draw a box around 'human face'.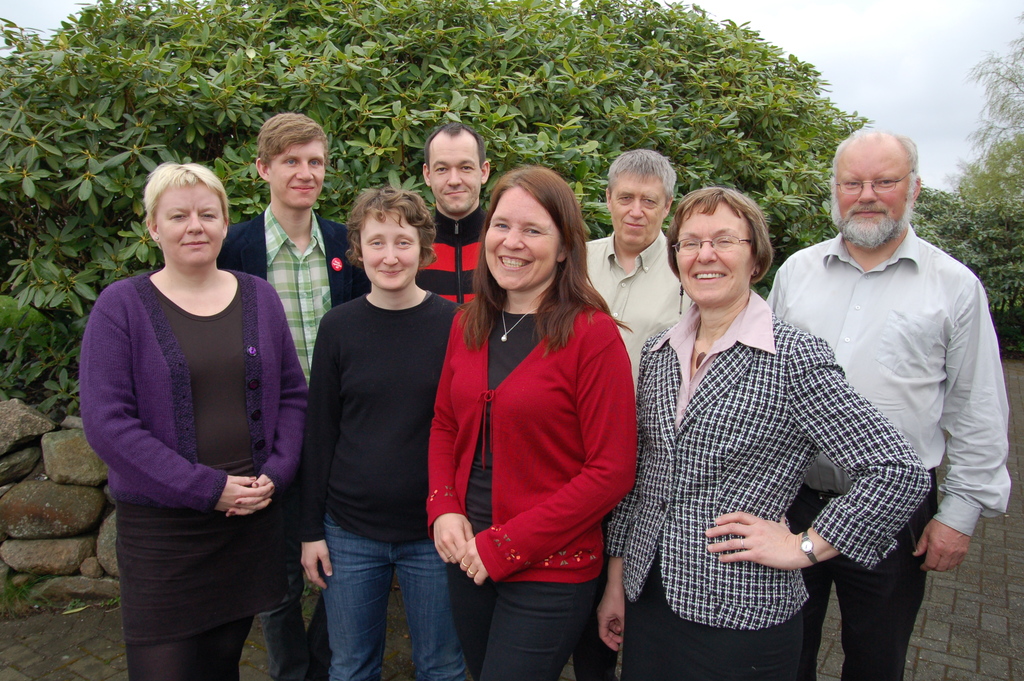
region(360, 212, 423, 288).
